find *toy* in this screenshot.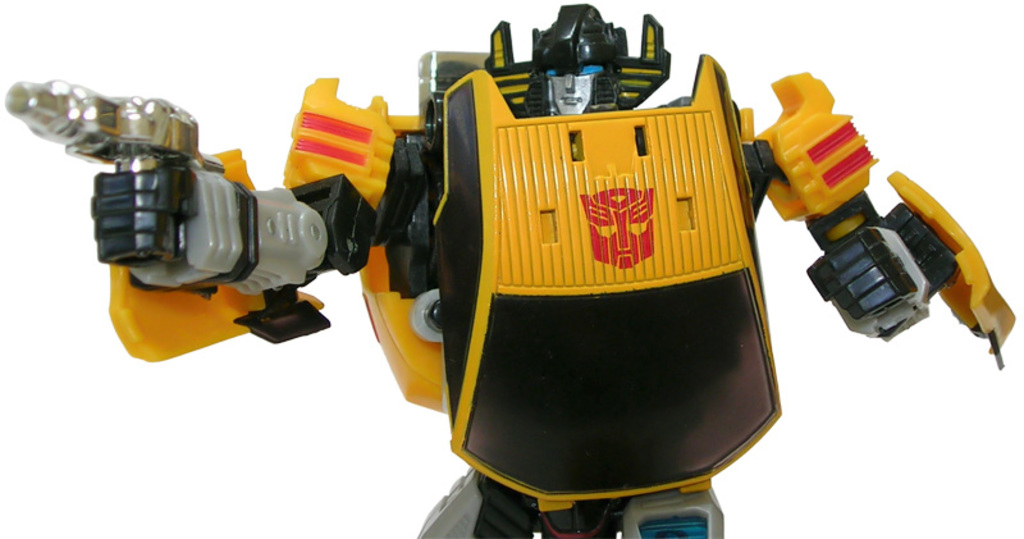
The bounding box for *toy* is 5 0 1016 538.
